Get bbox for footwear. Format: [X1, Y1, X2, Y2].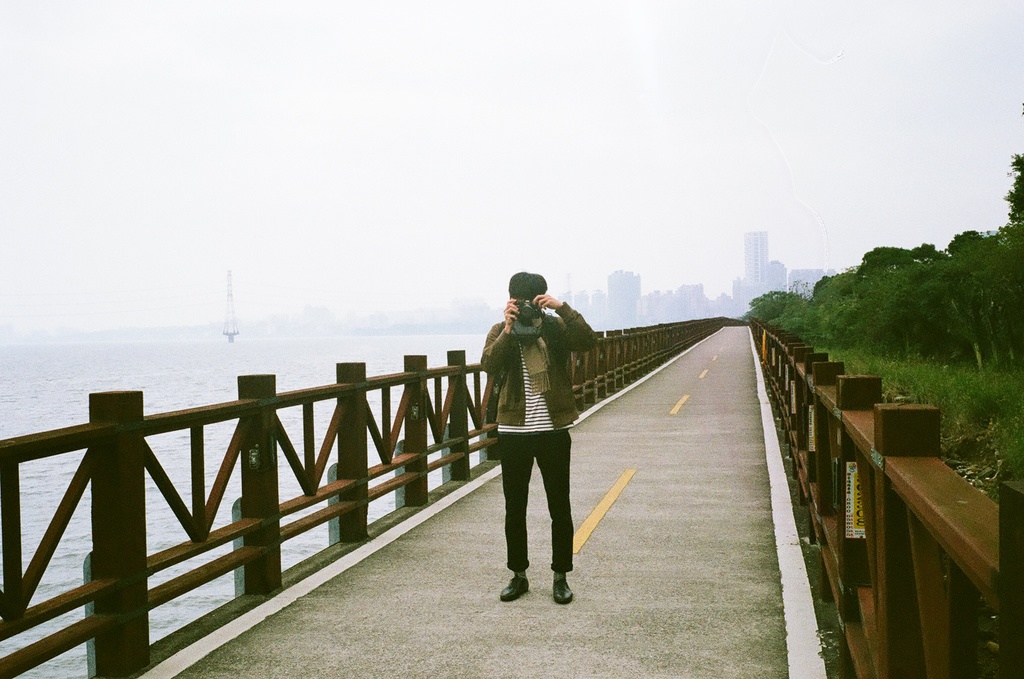
[498, 573, 530, 600].
